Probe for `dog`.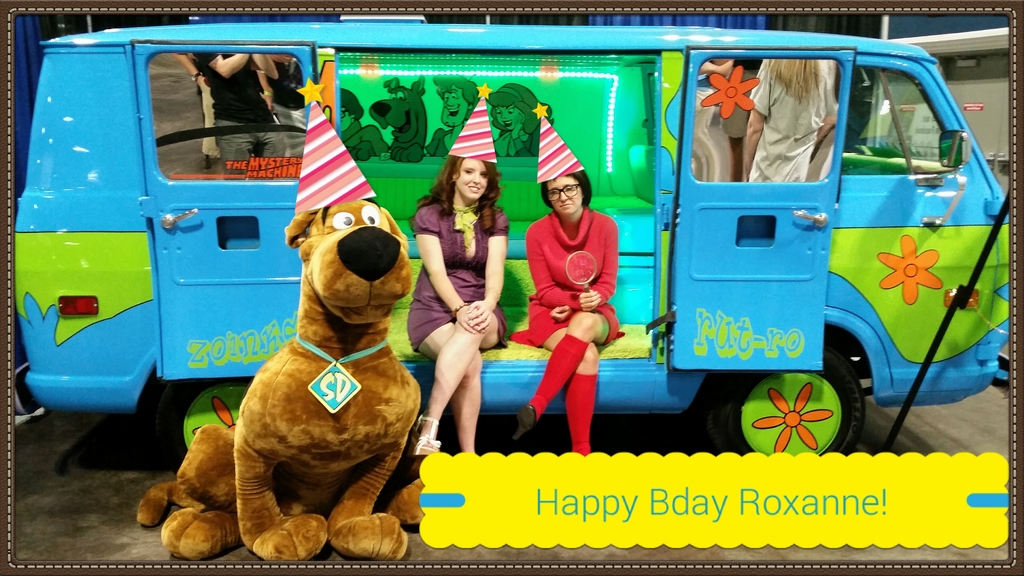
Probe result: 136, 197, 426, 561.
